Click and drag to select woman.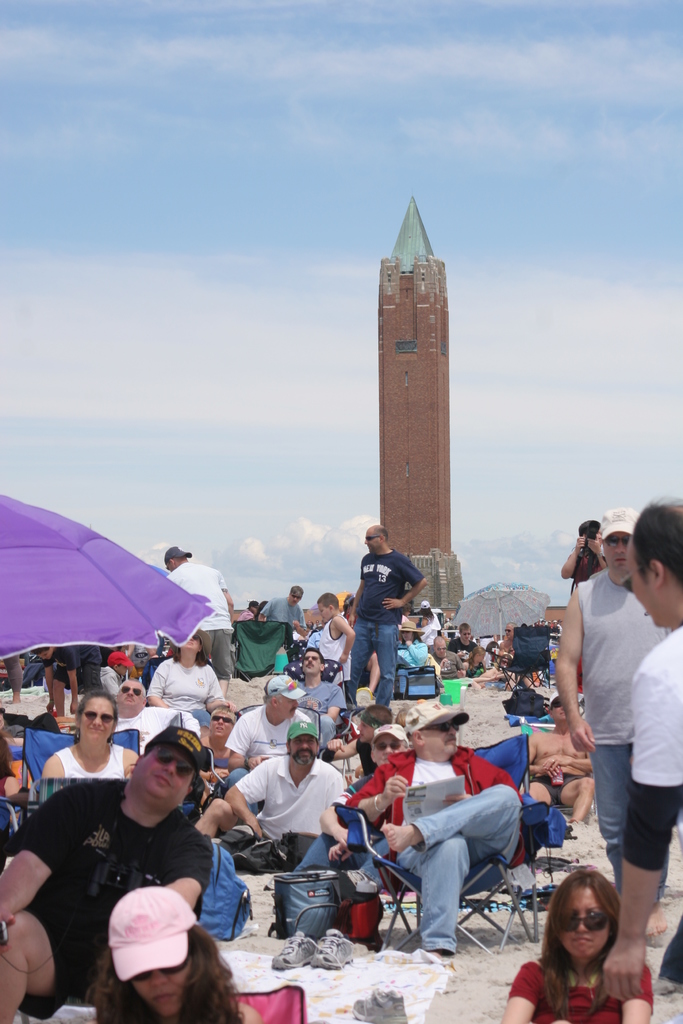
Selection: [517, 881, 662, 1018].
